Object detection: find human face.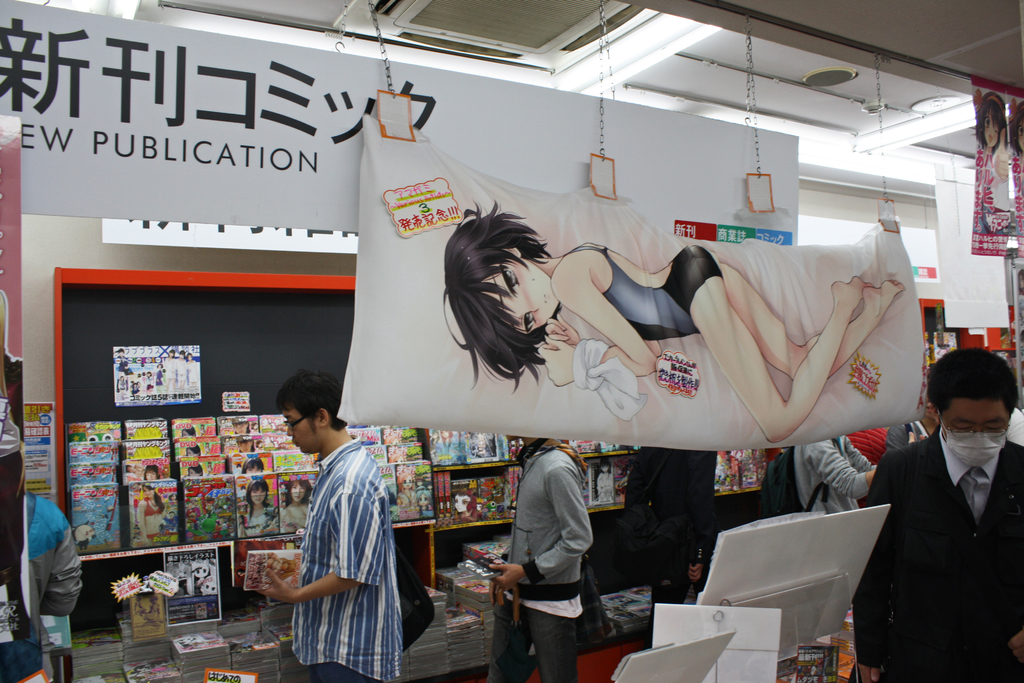
bbox(281, 409, 316, 458).
